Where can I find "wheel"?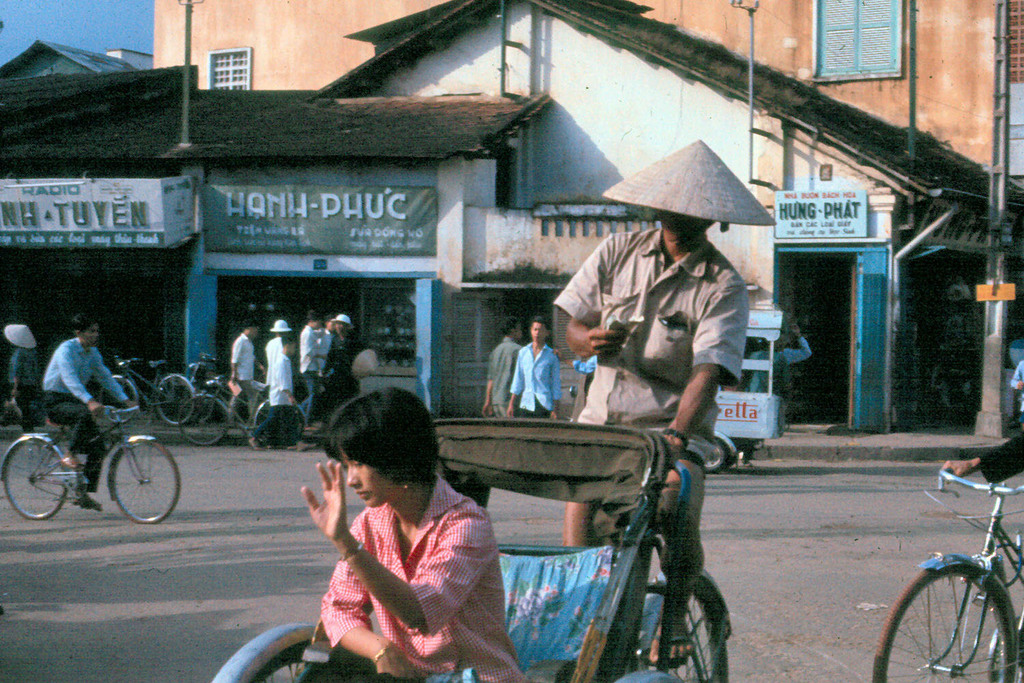
You can find it at 204, 619, 324, 682.
